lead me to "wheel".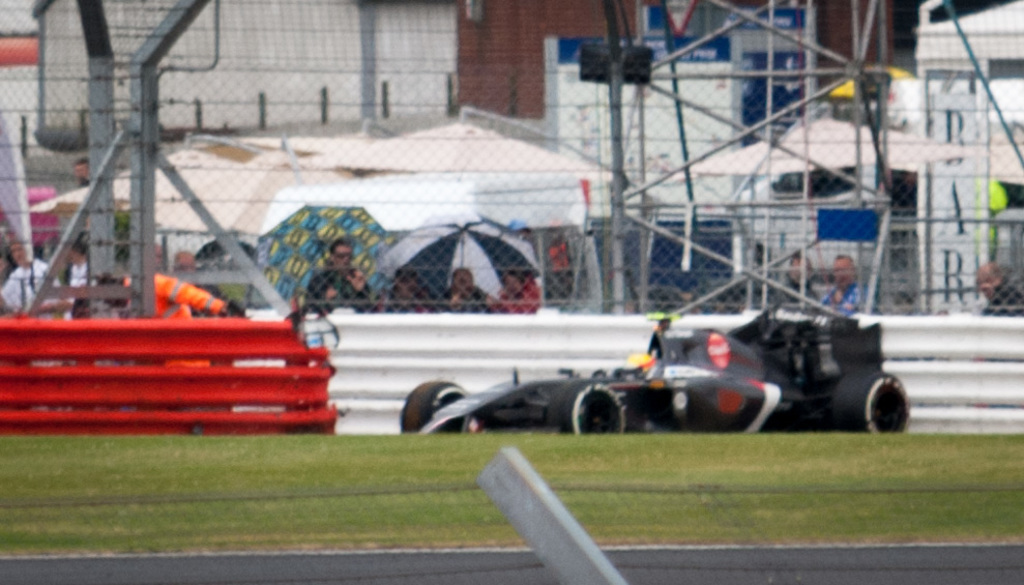
Lead to <bbox>532, 380, 628, 431</bbox>.
